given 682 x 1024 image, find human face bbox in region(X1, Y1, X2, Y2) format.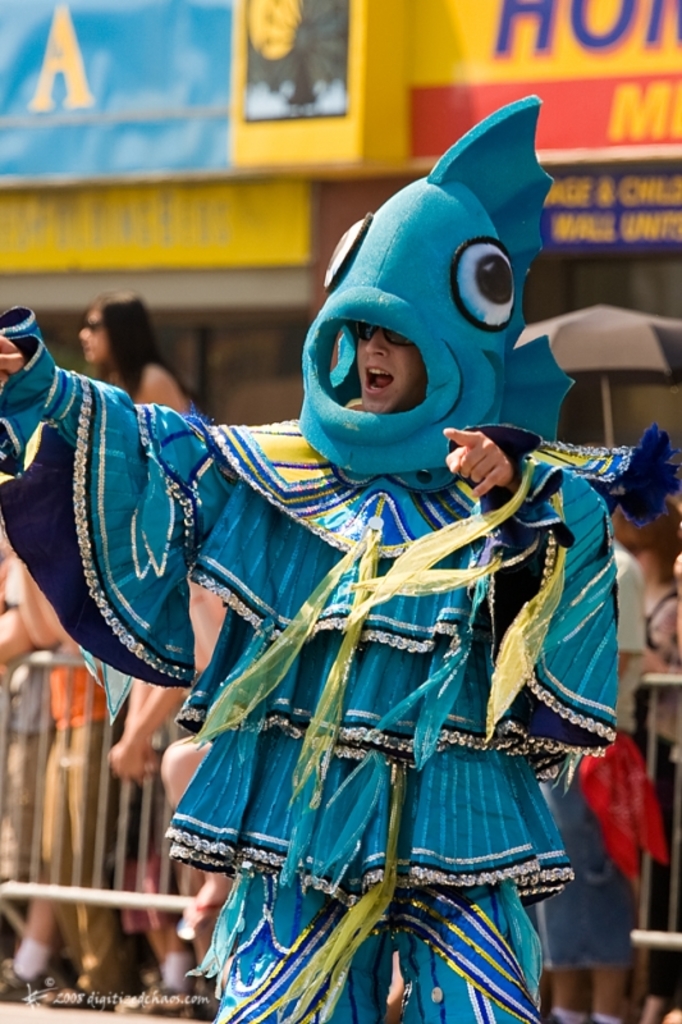
region(351, 323, 413, 412).
